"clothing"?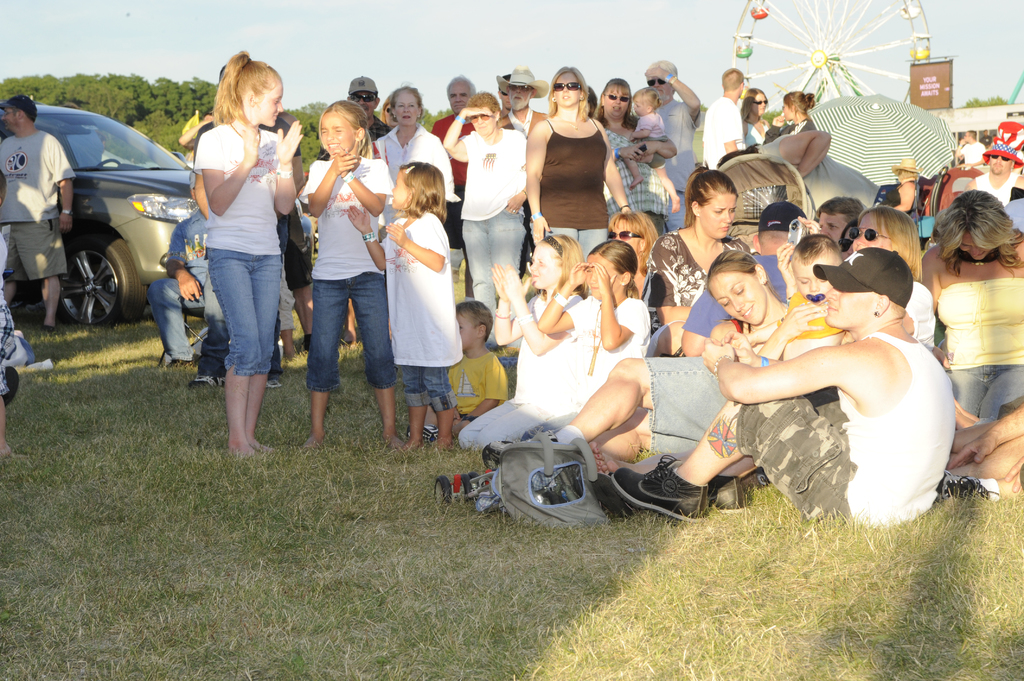
crop(543, 116, 609, 256)
